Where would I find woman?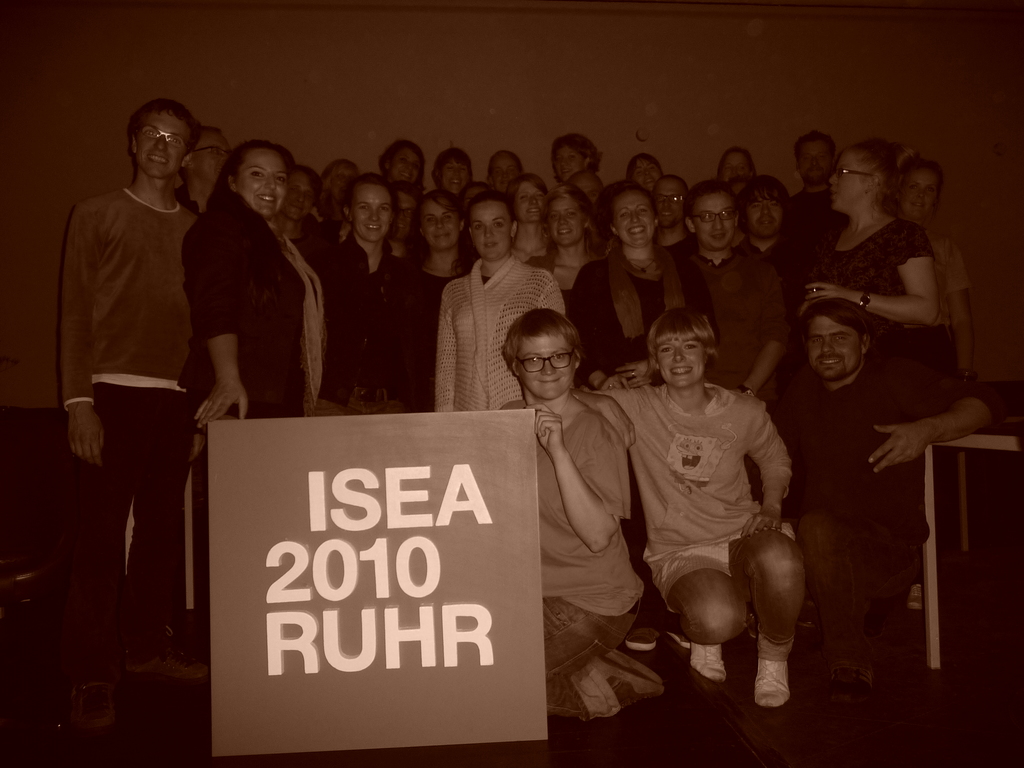
At bbox(709, 146, 758, 196).
